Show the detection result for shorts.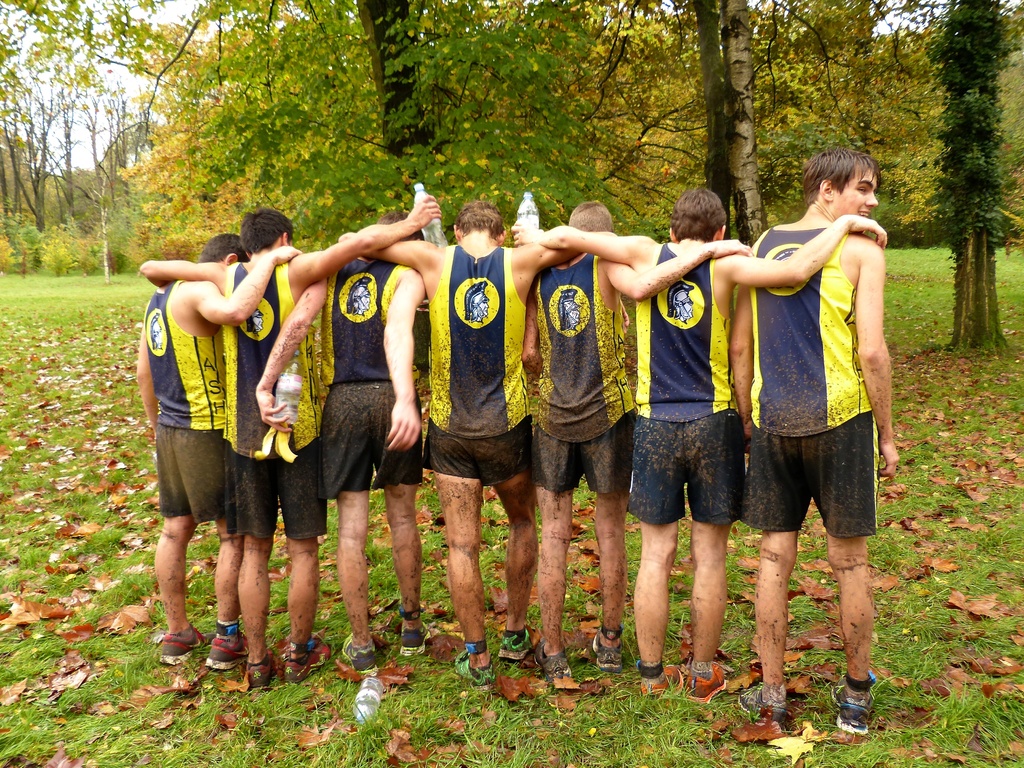
region(621, 412, 746, 525).
